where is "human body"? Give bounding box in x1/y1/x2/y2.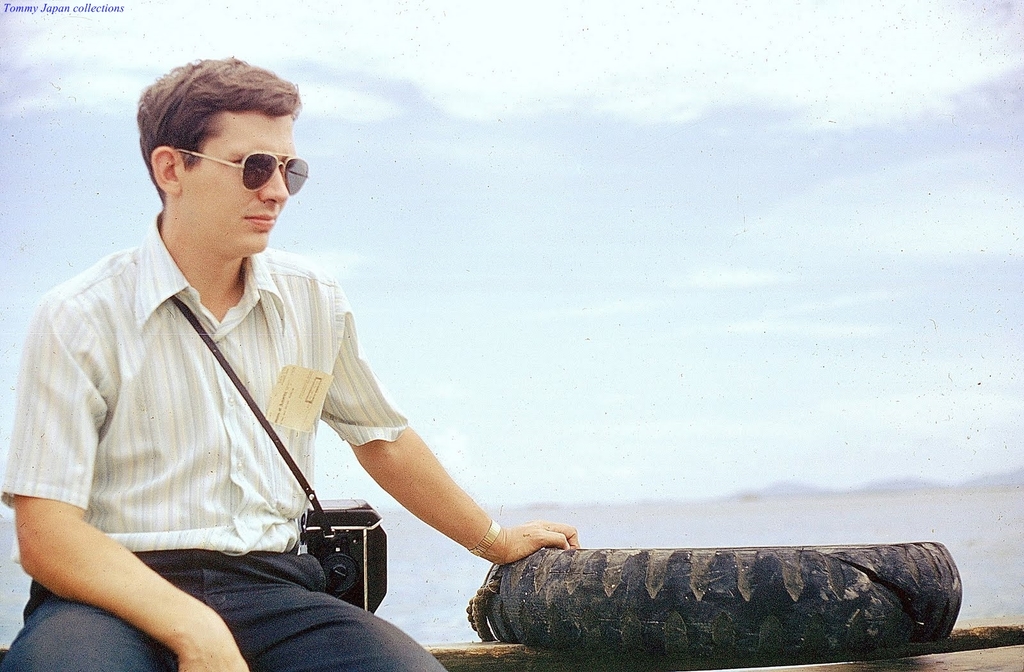
83/54/694/657.
